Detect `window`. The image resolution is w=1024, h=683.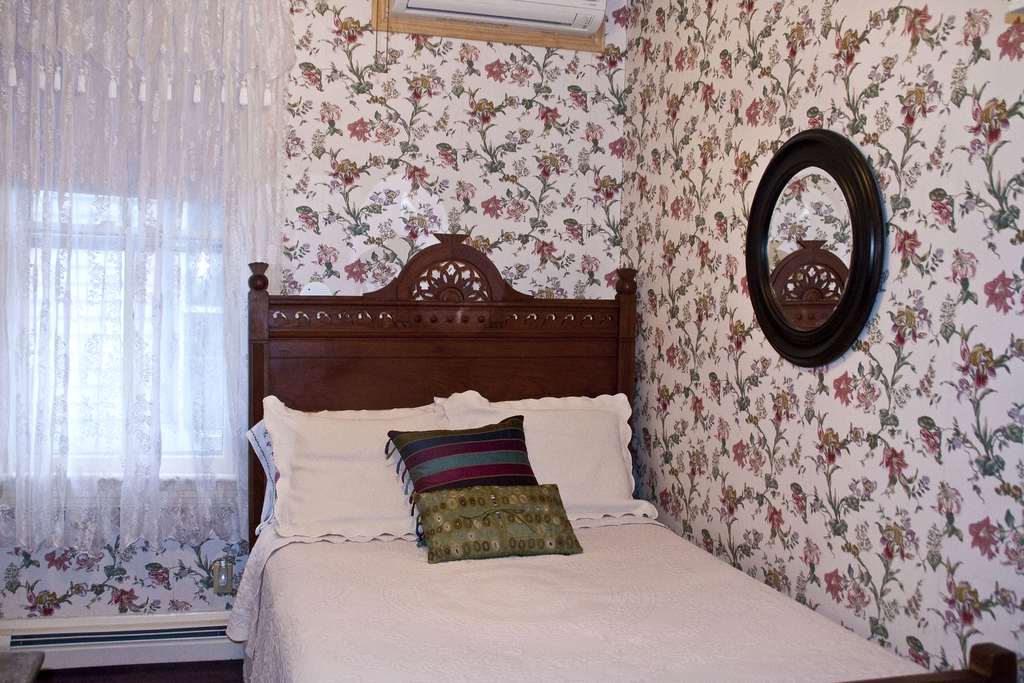
Rect(10, 61, 241, 604).
